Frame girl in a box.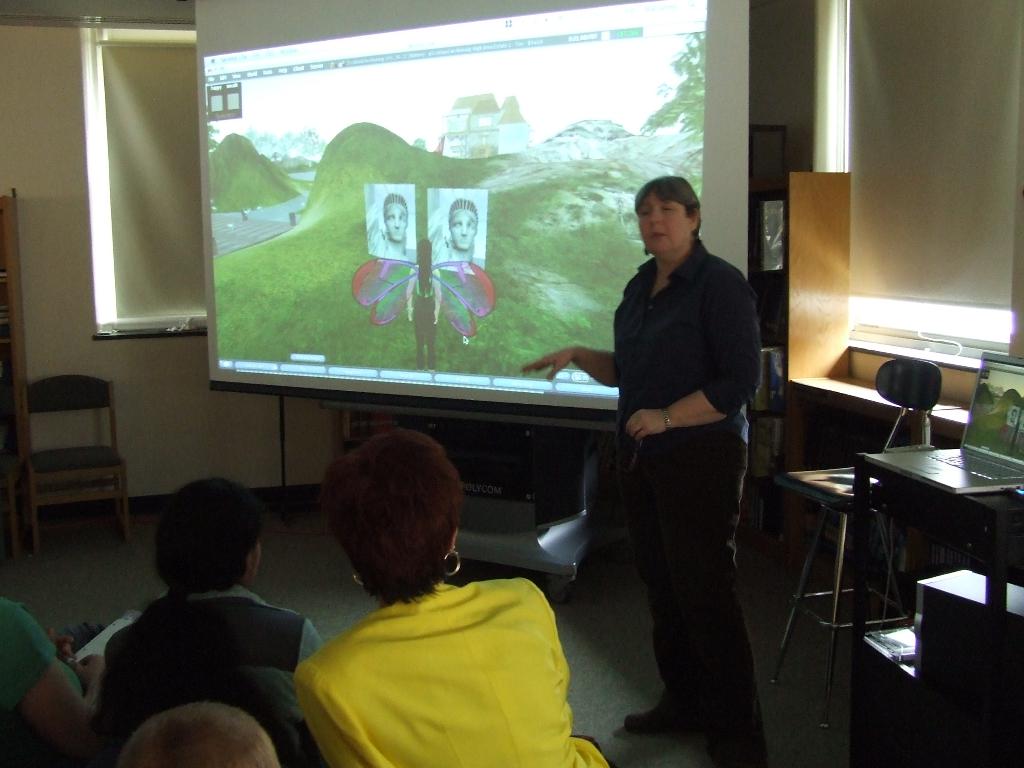
box(90, 474, 318, 745).
